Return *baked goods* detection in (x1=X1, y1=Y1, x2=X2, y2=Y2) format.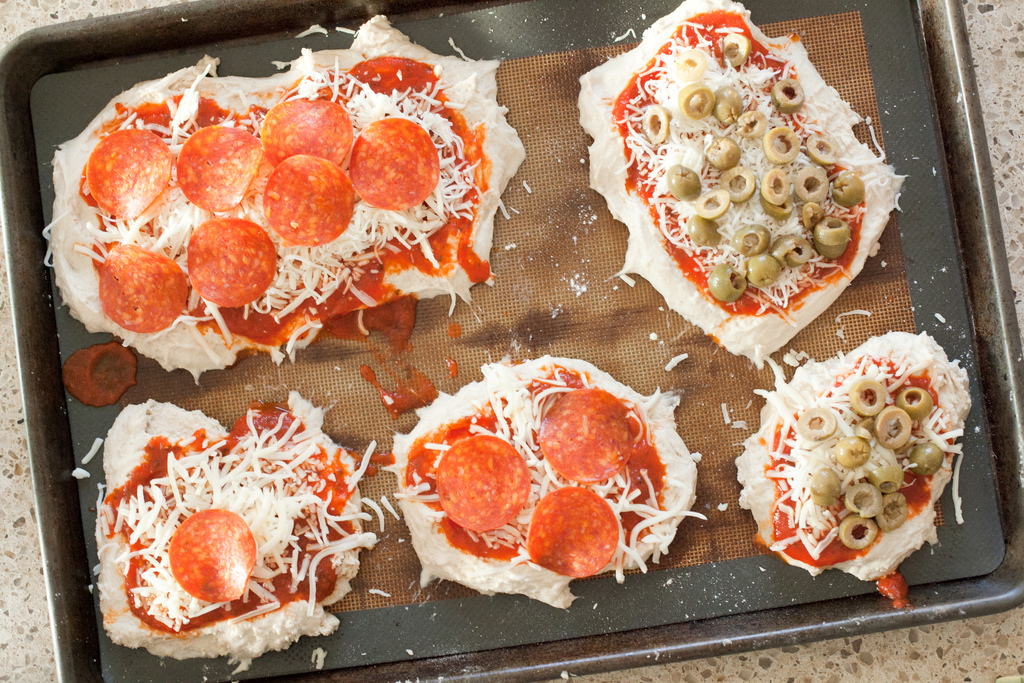
(x1=733, y1=329, x2=974, y2=608).
